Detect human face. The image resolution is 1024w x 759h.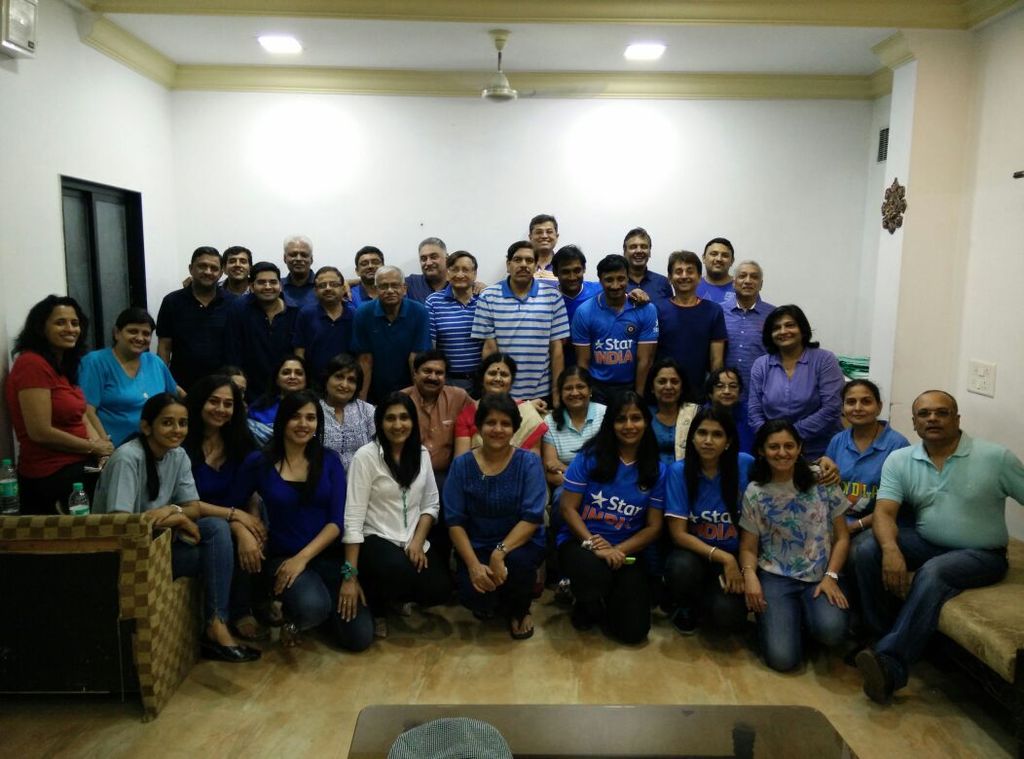
l=600, t=268, r=627, b=298.
